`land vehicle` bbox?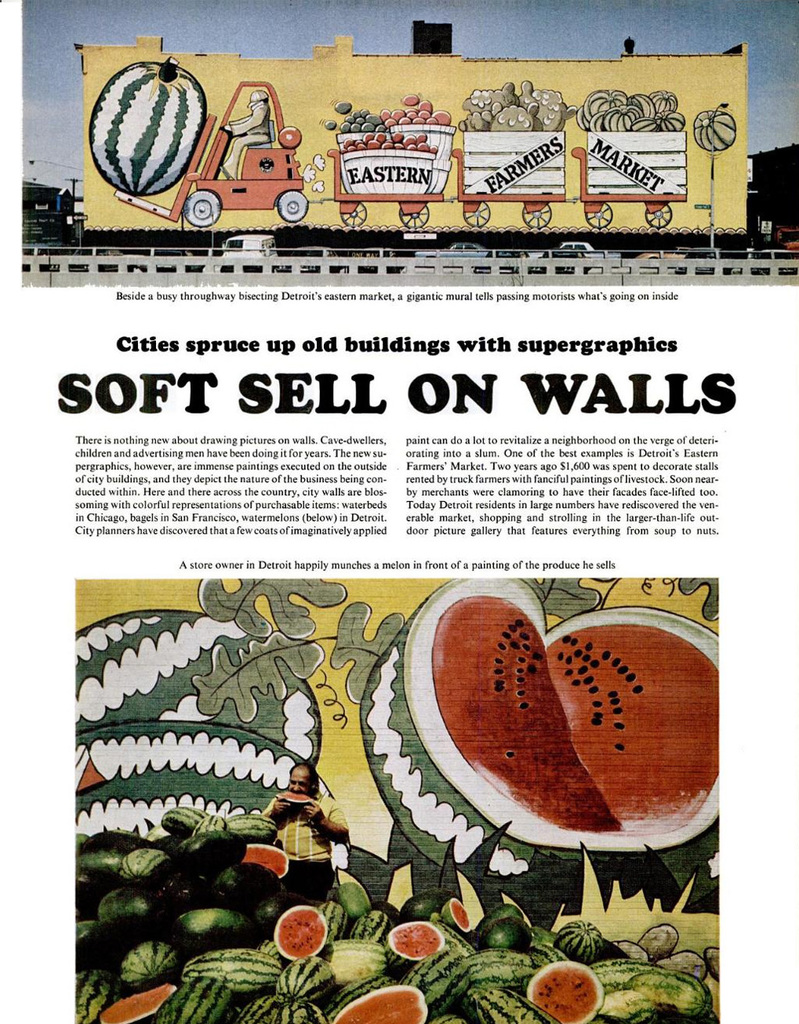
<region>86, 50, 790, 243</region>
